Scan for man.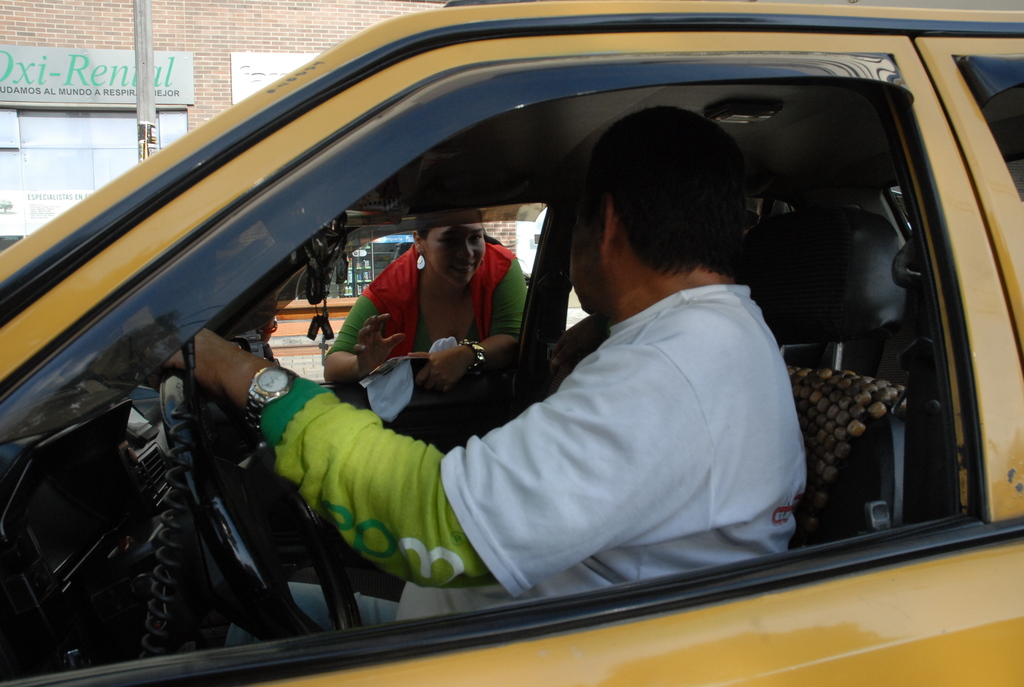
Scan result: {"left": 146, "top": 147, "right": 903, "bottom": 659}.
